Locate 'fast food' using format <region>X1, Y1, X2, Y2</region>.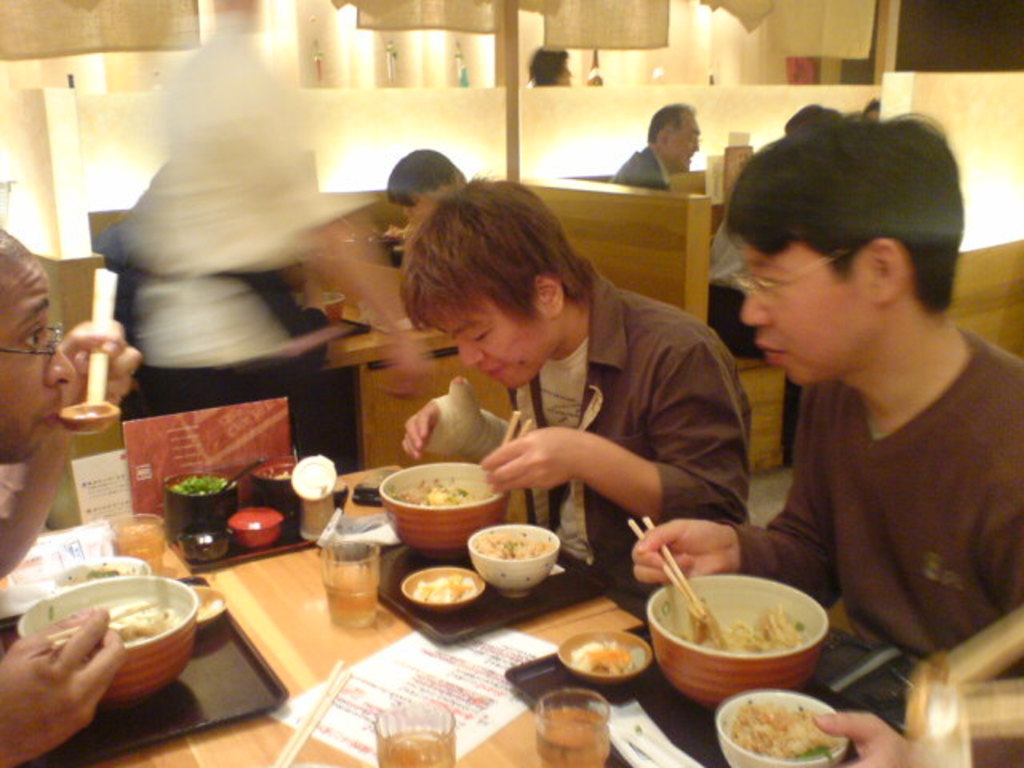
<region>24, 558, 203, 707</region>.
